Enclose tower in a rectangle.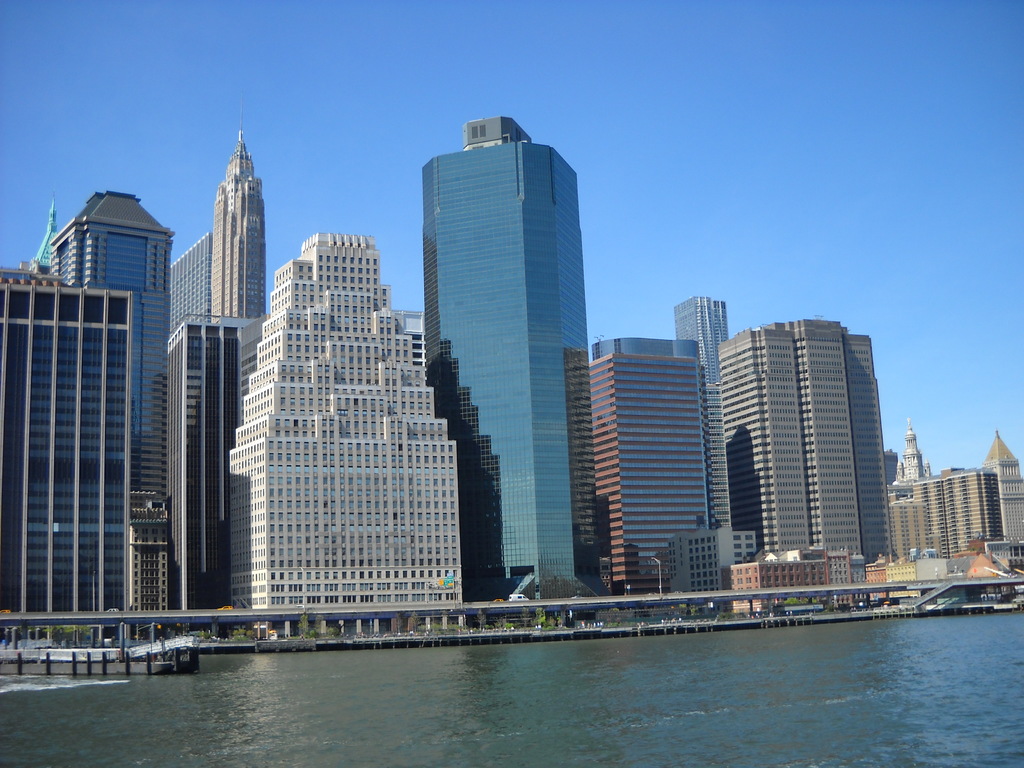
rect(29, 193, 60, 273).
